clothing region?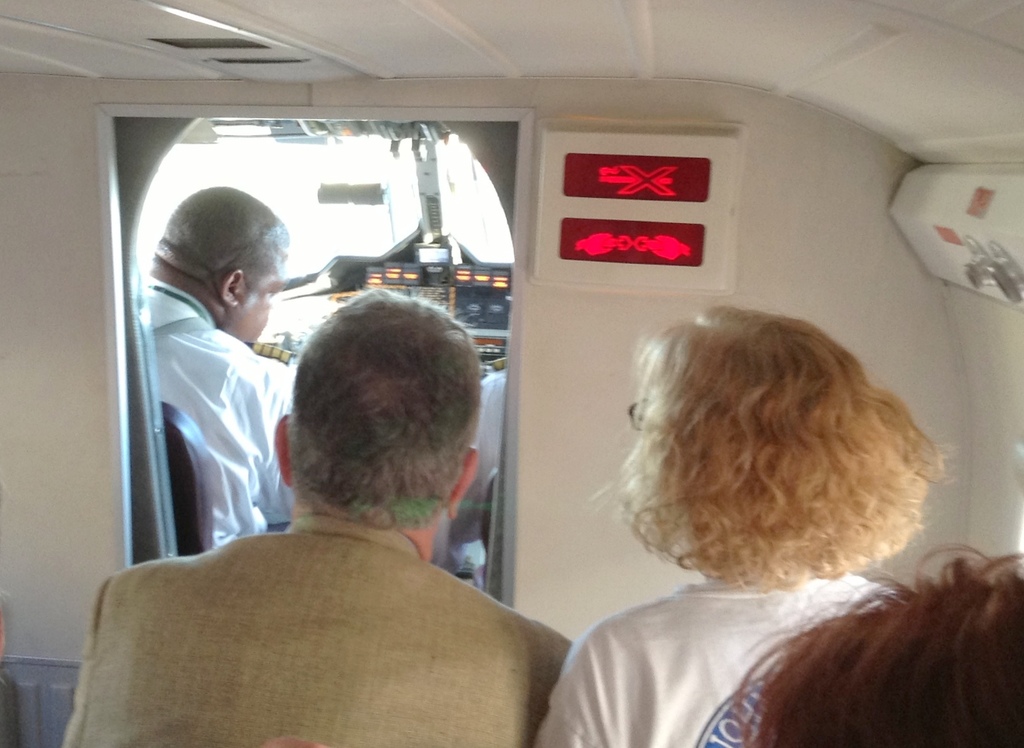
box=[524, 559, 931, 747]
